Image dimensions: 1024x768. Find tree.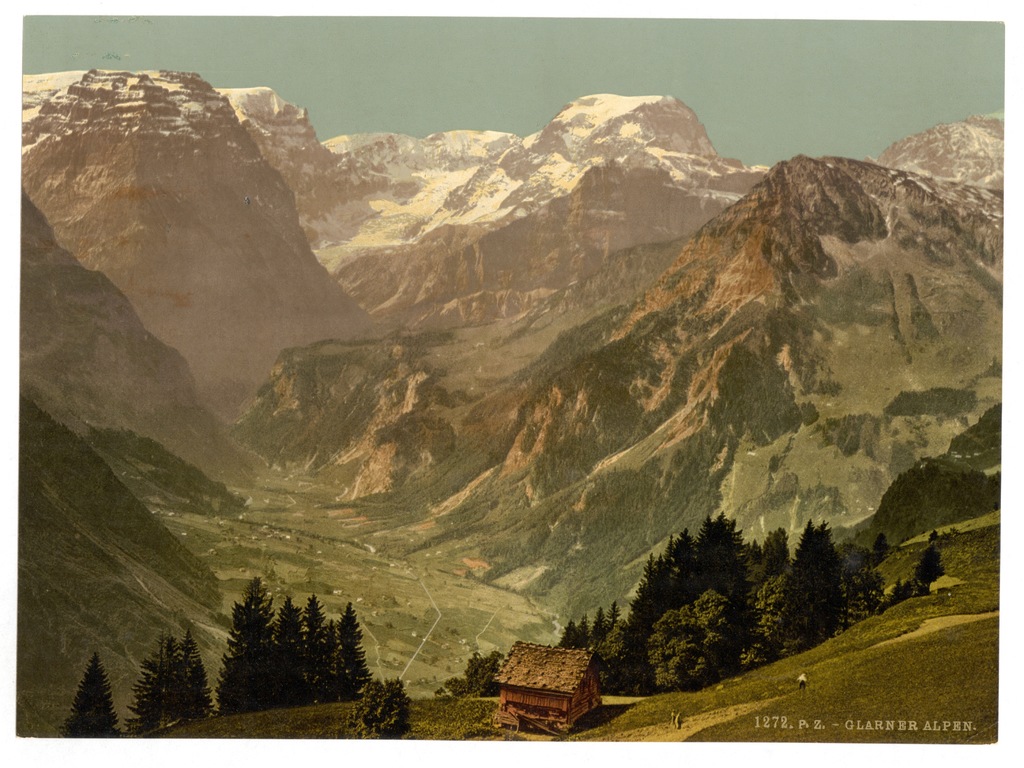
Rect(915, 545, 943, 591).
